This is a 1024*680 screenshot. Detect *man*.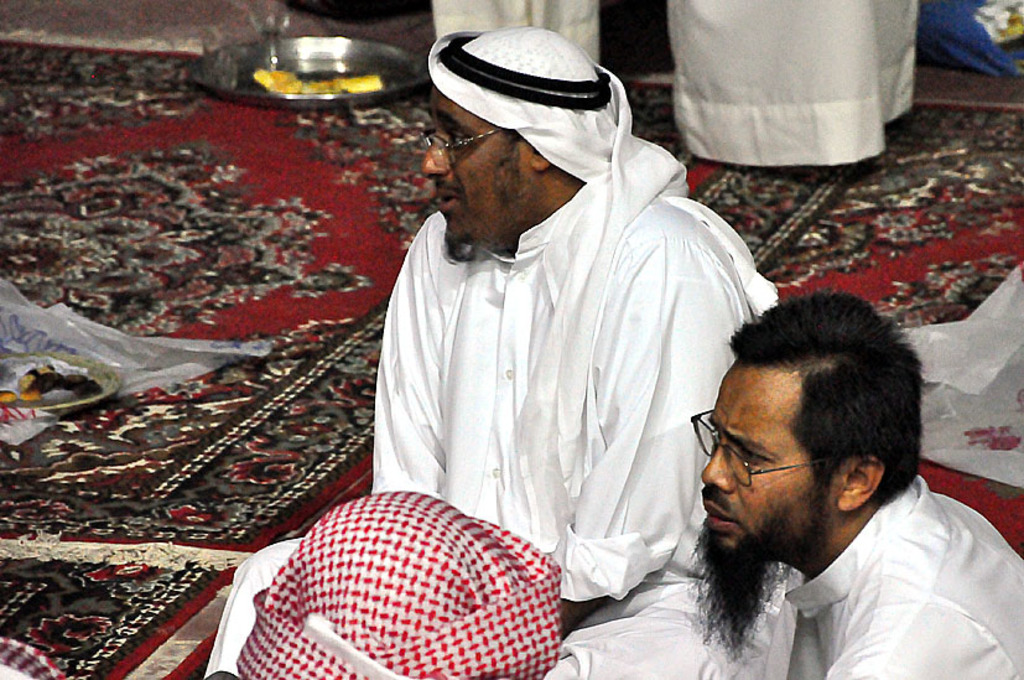
box(669, 0, 922, 165).
